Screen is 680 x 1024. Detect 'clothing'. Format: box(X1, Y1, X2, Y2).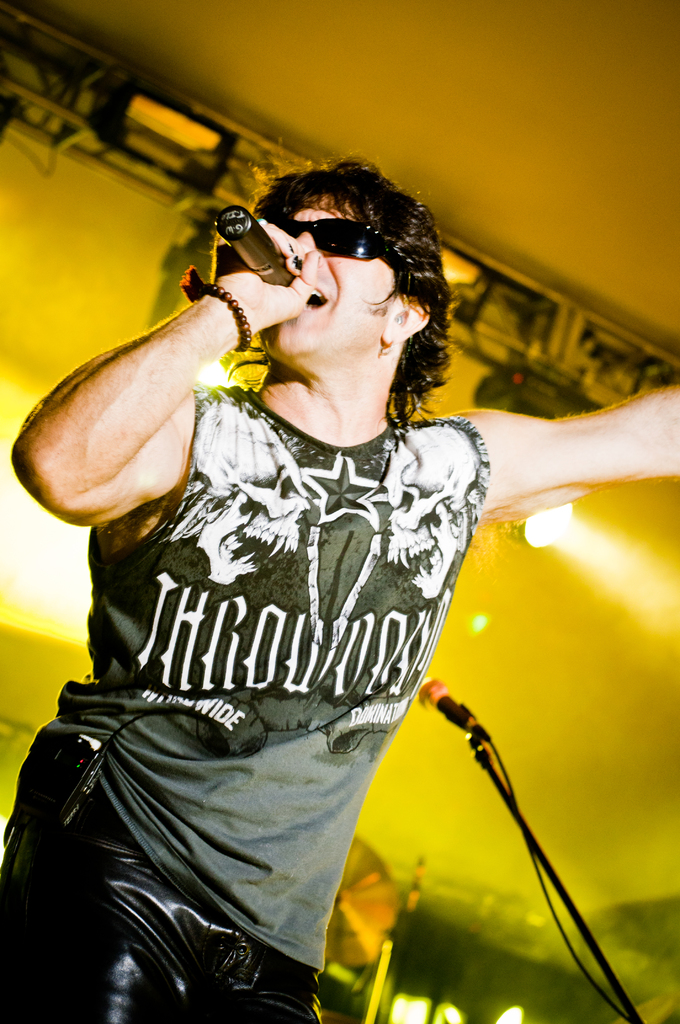
box(35, 261, 585, 1004).
